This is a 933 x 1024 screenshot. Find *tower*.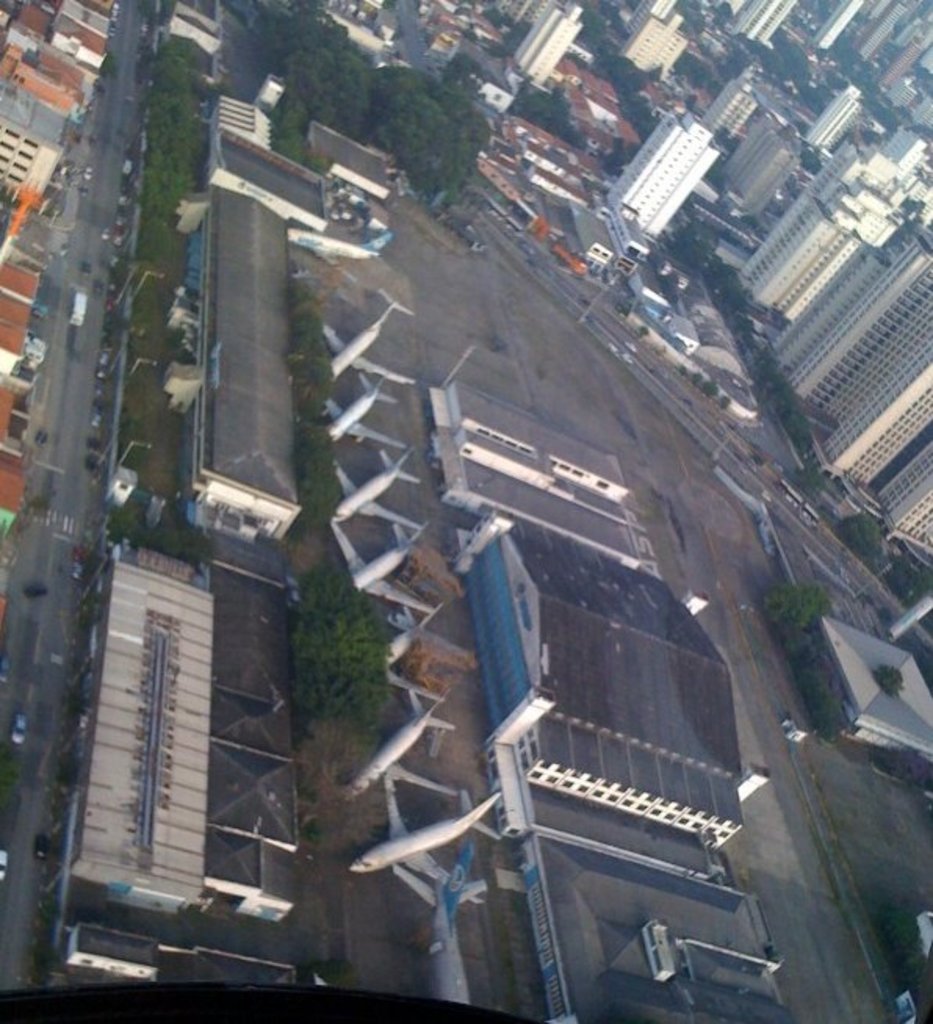
Bounding box: x1=744, y1=139, x2=931, y2=315.
